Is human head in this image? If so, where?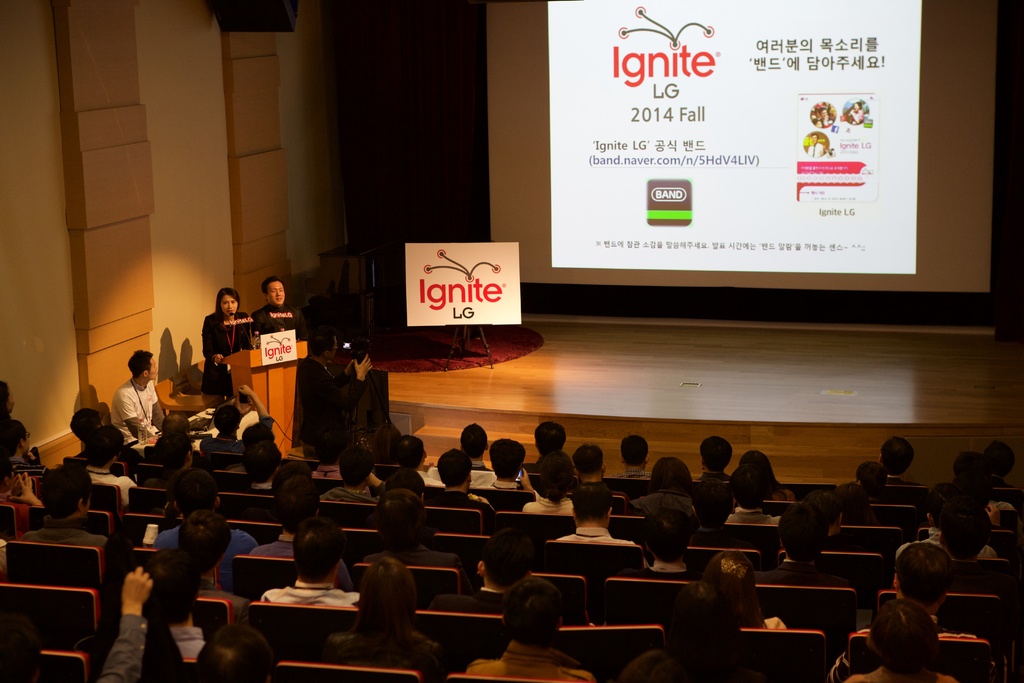
Yes, at [left=127, top=347, right=158, bottom=379].
